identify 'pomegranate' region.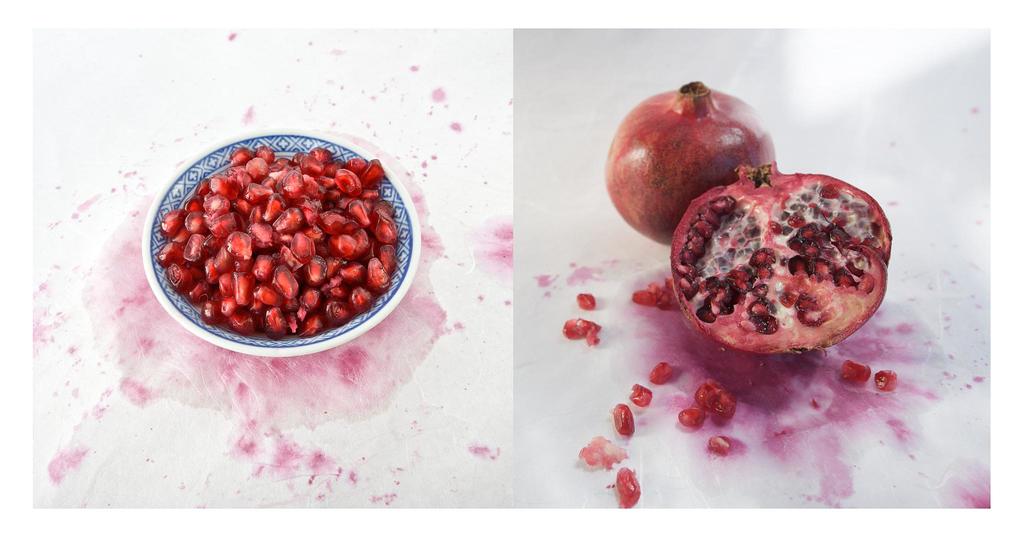
Region: {"x1": 561, "y1": 319, "x2": 602, "y2": 344}.
